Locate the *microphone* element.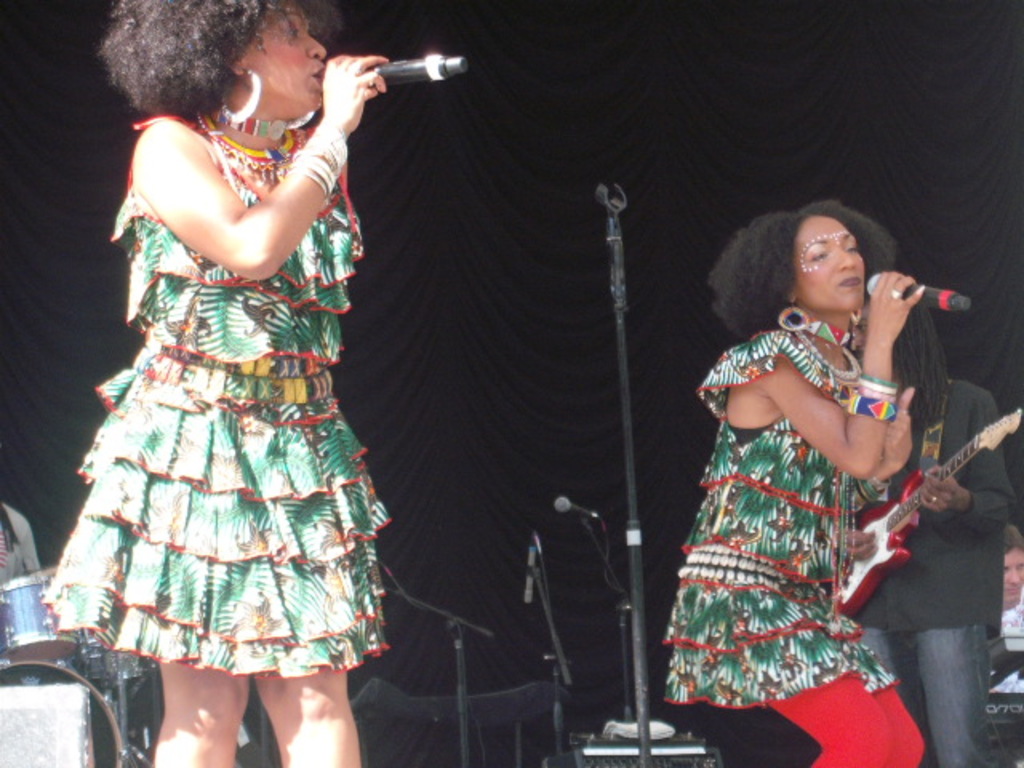
Element bbox: bbox(544, 491, 598, 523).
